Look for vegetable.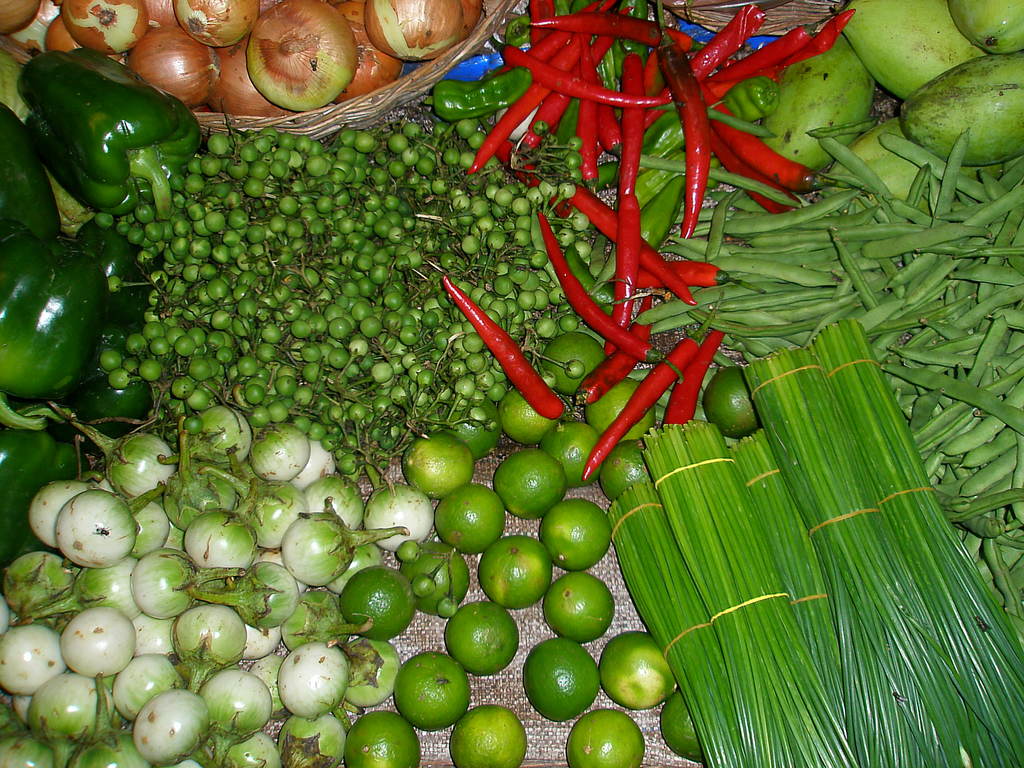
Found: x1=415, y1=570, x2=437, y2=593.
